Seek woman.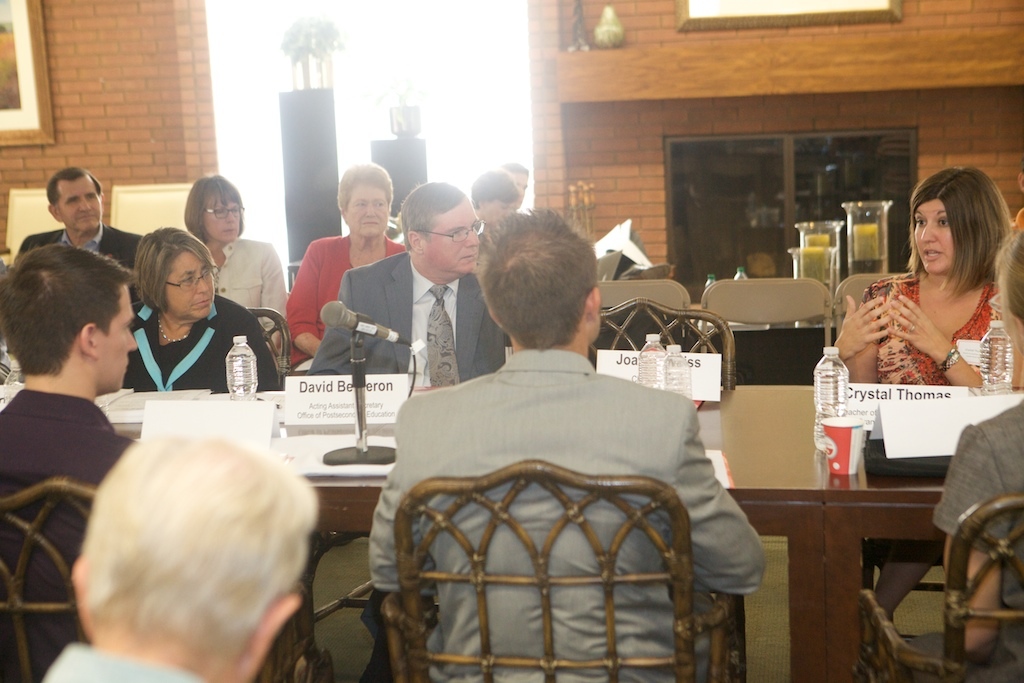
locate(285, 159, 406, 376).
